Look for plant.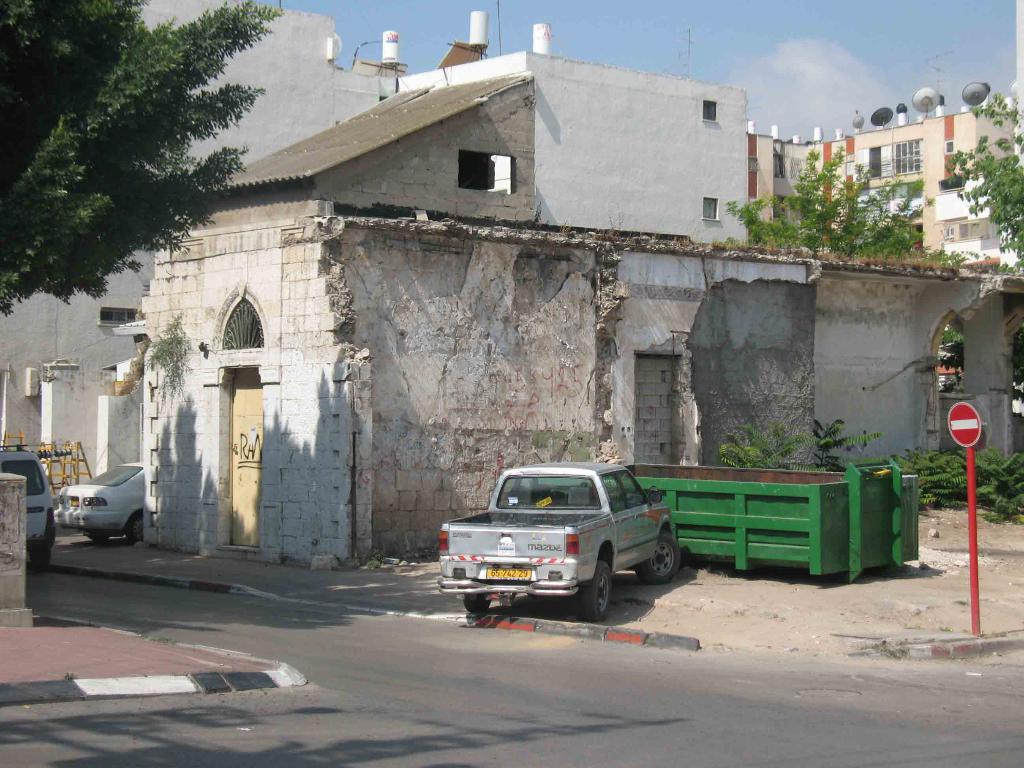
Found: select_region(140, 315, 198, 403).
